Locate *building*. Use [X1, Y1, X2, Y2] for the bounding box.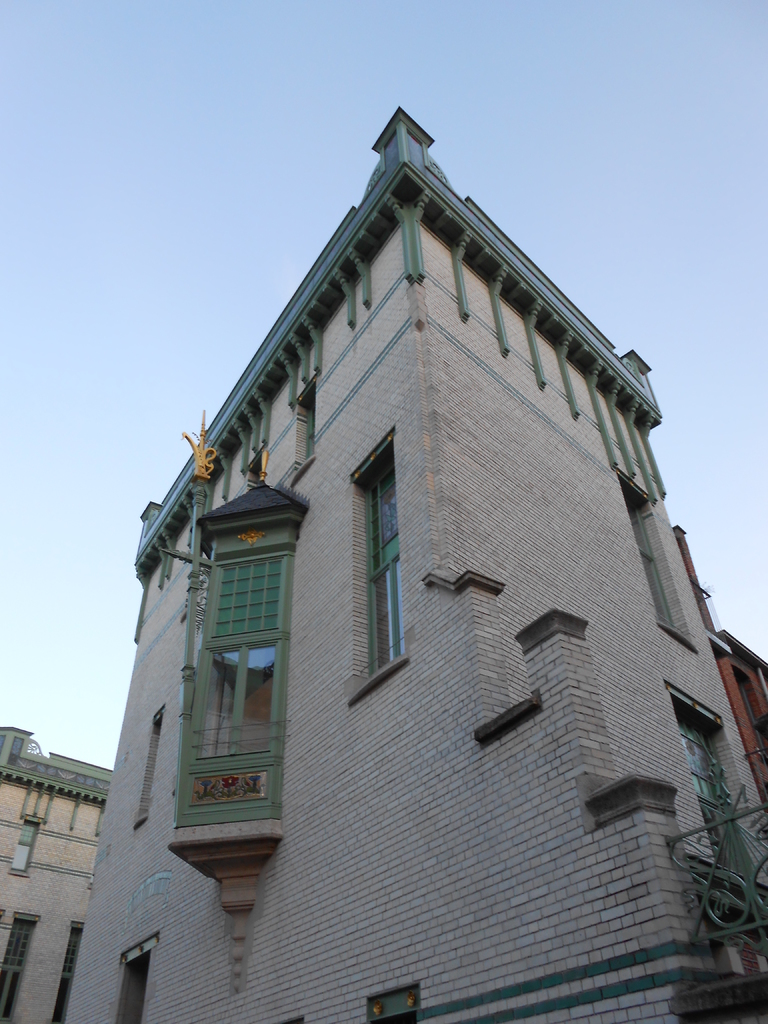
[0, 106, 767, 1023].
